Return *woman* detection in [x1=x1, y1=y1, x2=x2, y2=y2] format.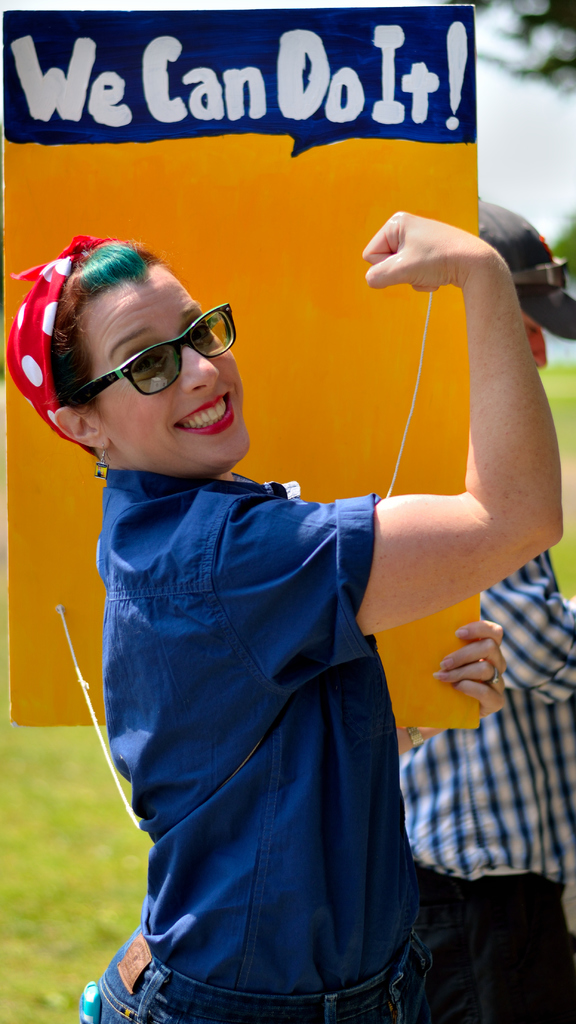
[x1=60, y1=157, x2=493, y2=1023].
